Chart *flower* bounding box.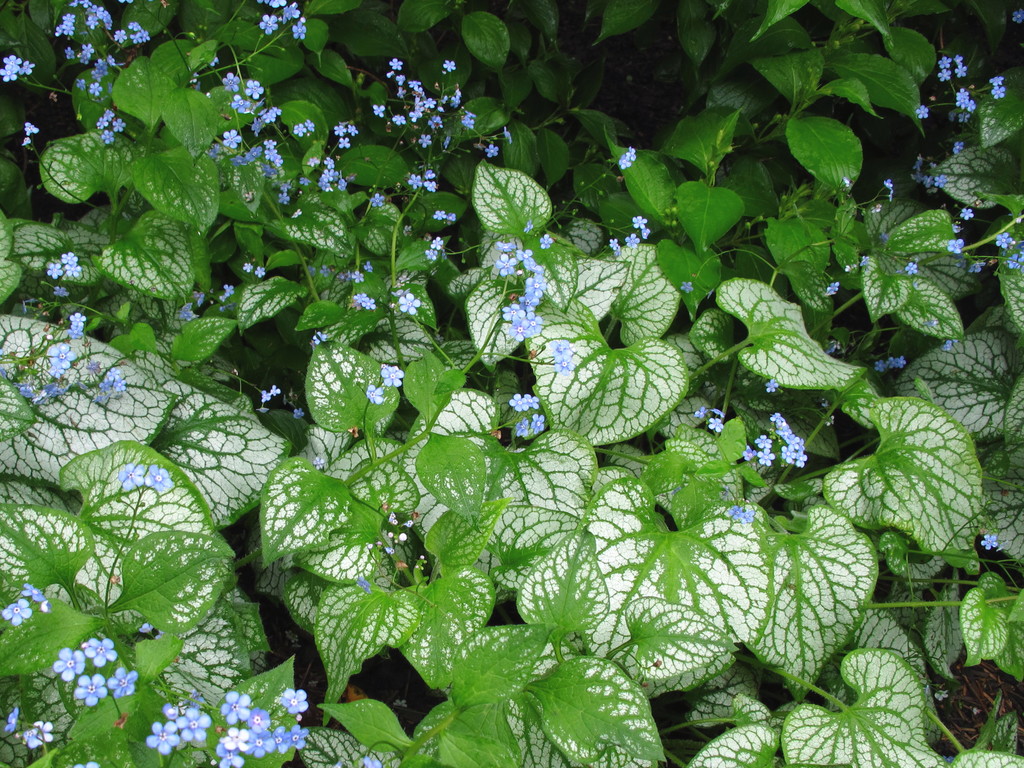
Charted: <region>989, 85, 1005, 98</region>.
